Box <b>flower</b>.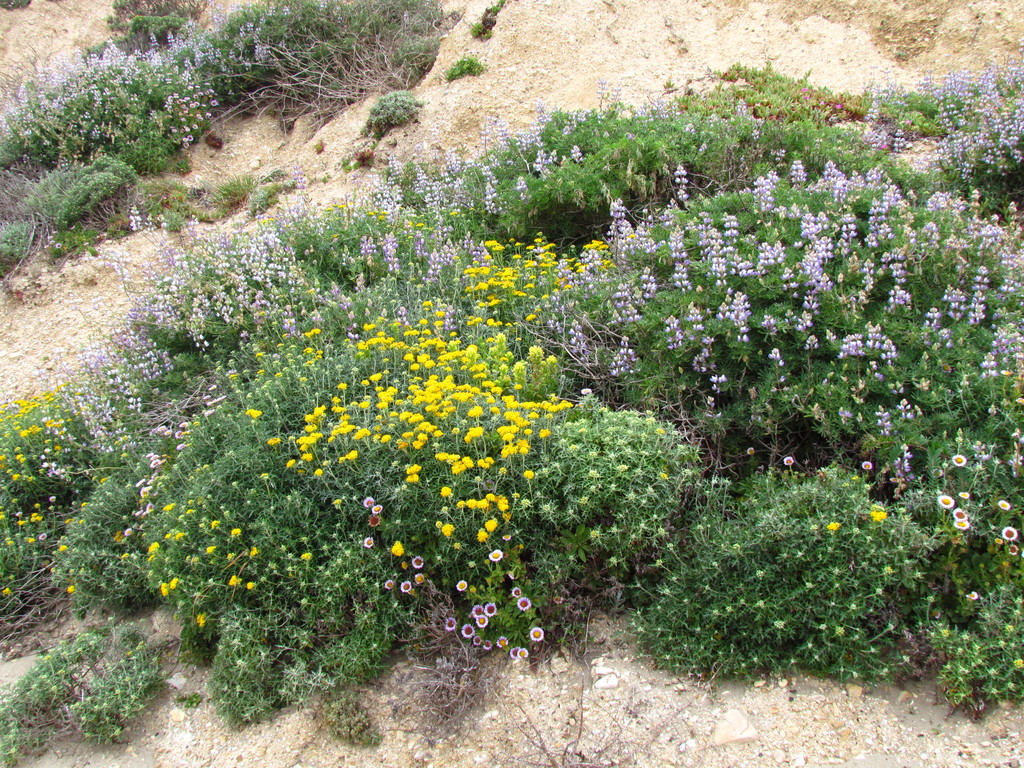
box=[196, 610, 205, 628].
